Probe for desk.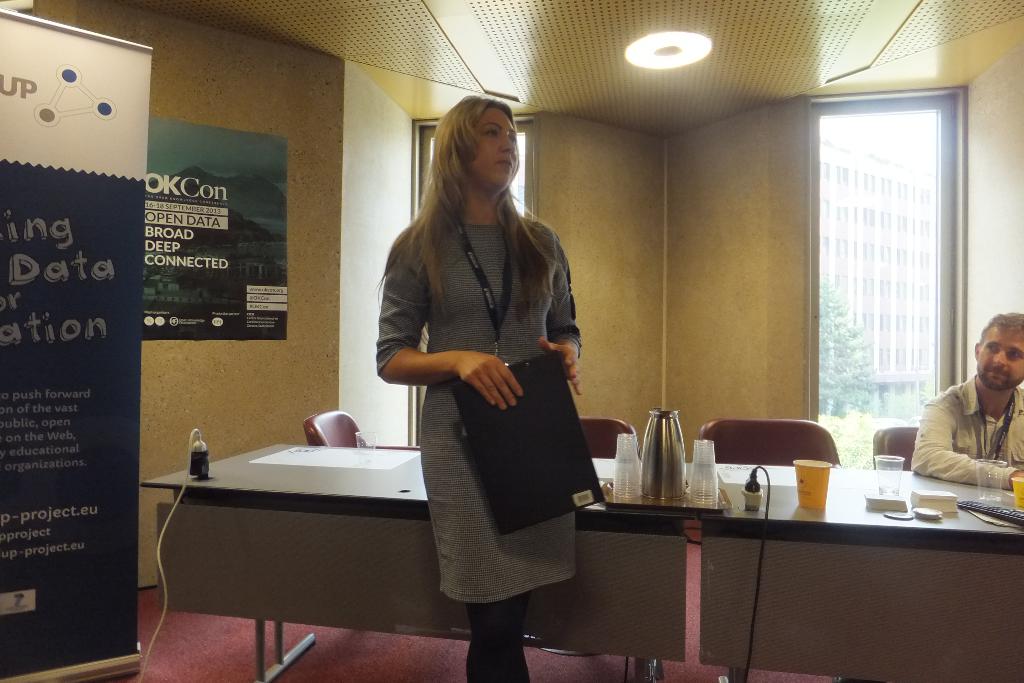
Probe result: x1=138, y1=445, x2=696, y2=682.
